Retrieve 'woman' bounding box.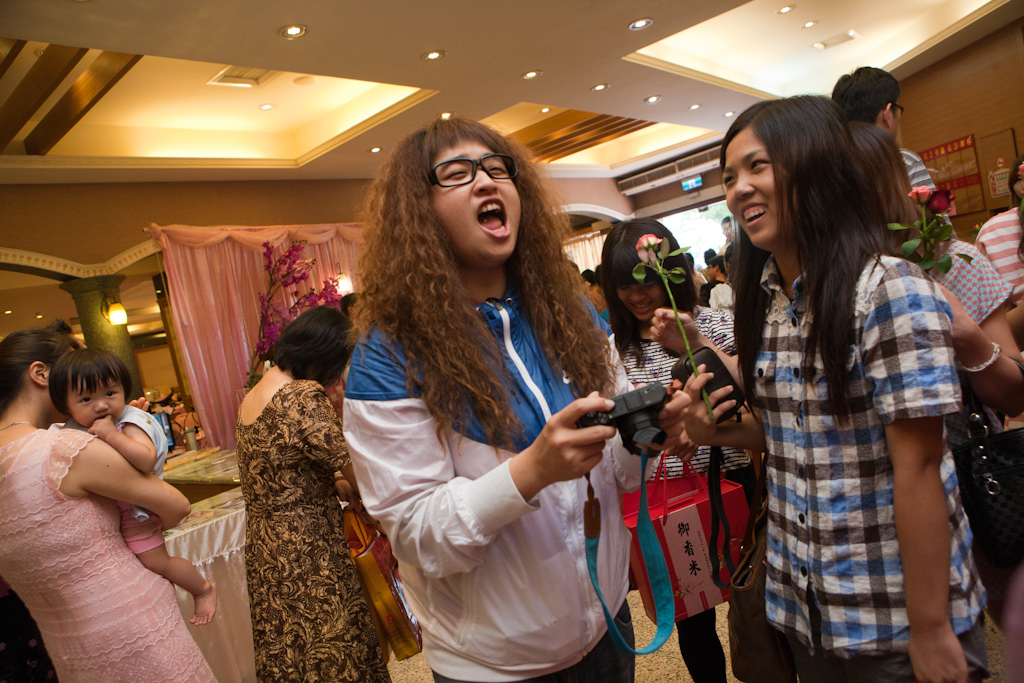
Bounding box: (x1=0, y1=328, x2=224, y2=682).
